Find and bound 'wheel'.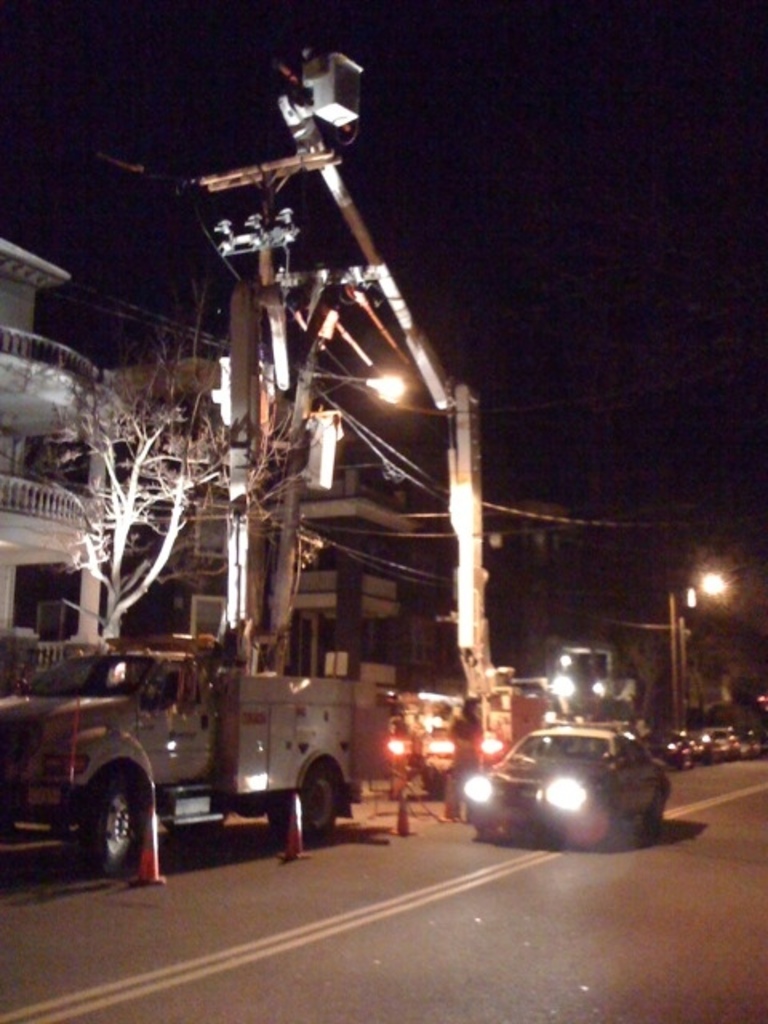
Bound: rect(640, 797, 659, 835).
